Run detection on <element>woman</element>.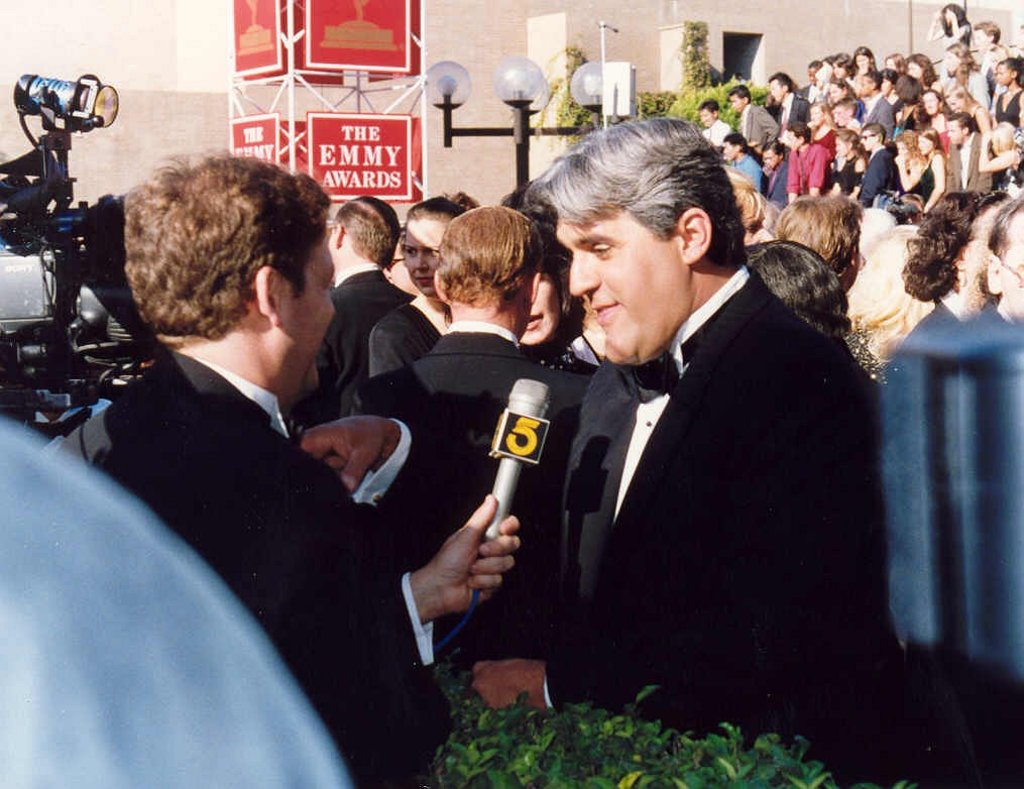
Result: bbox(994, 60, 1023, 134).
